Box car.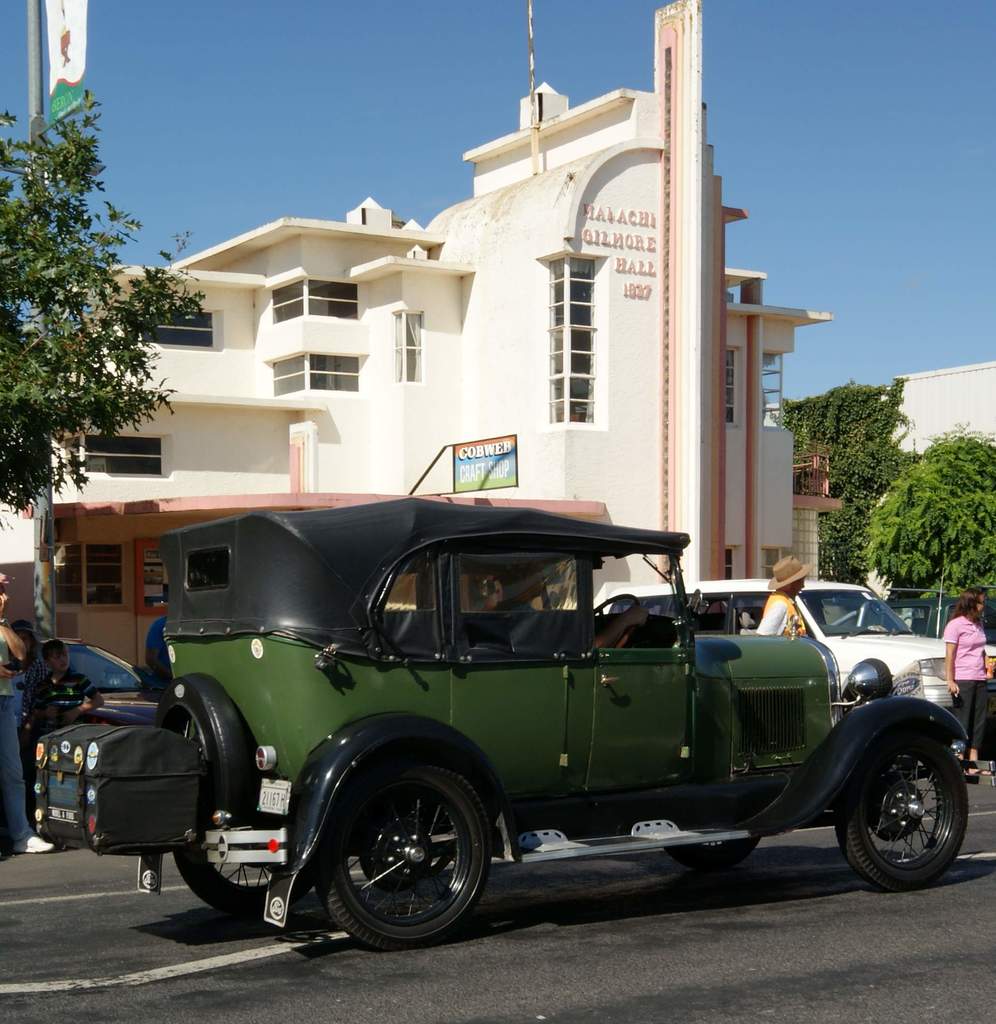
[left=103, top=497, right=942, bottom=954].
